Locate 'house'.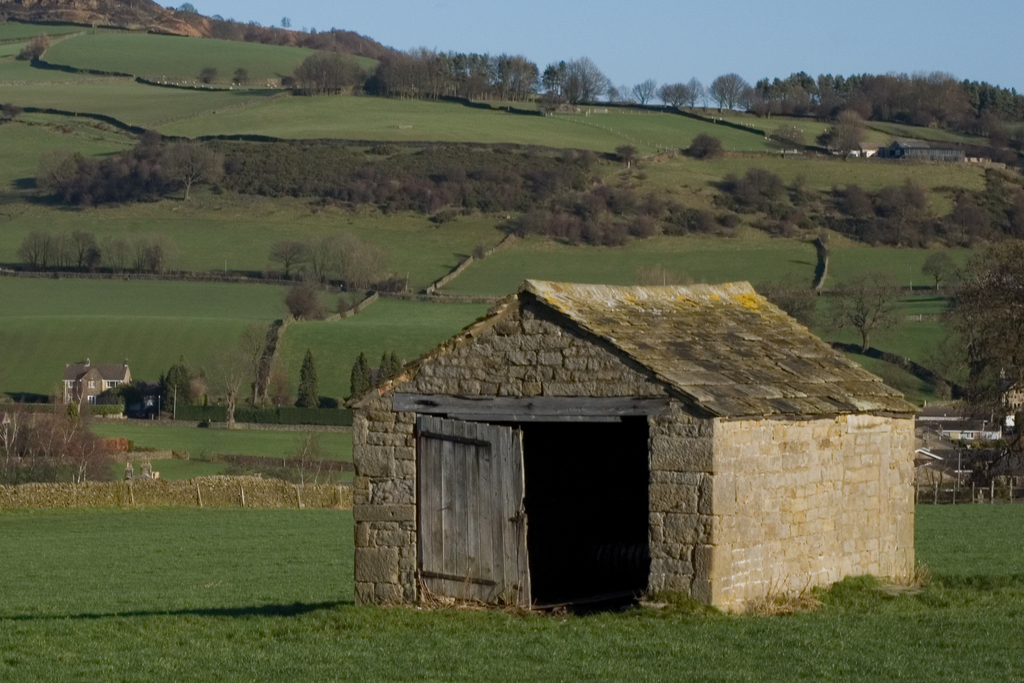
Bounding box: 60 352 133 409.
